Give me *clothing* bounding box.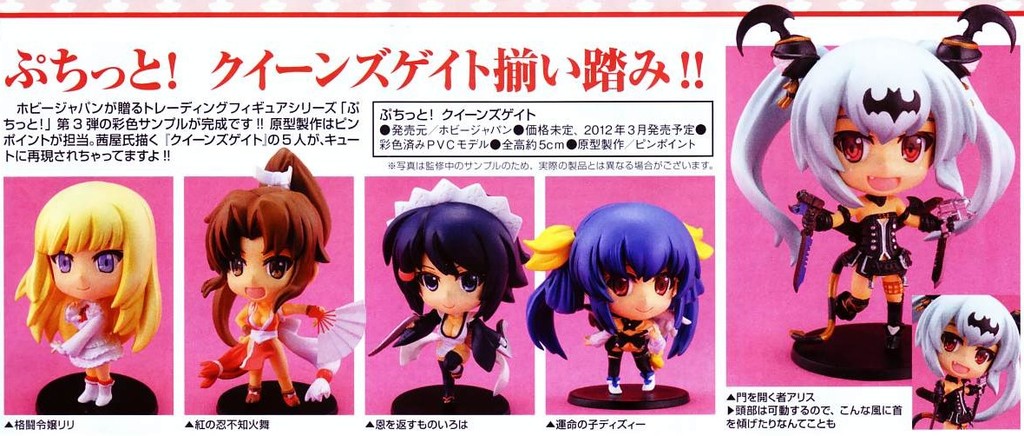
399,308,532,379.
